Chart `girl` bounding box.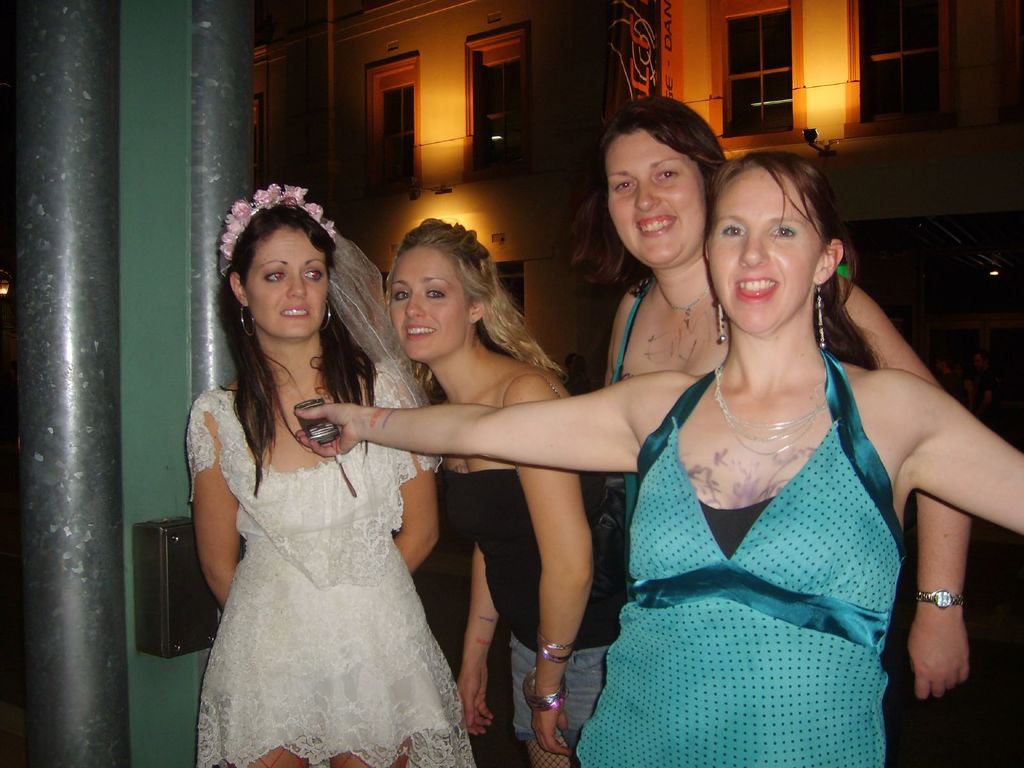
Charted: (297, 158, 1023, 490).
